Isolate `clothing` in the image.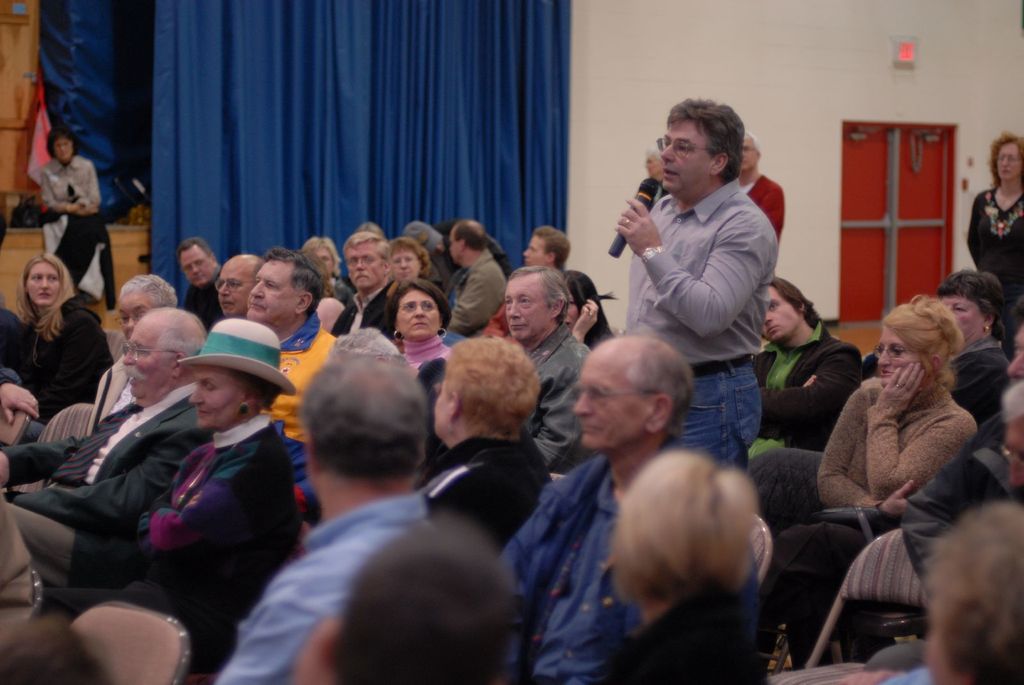
Isolated region: [86,349,125,430].
